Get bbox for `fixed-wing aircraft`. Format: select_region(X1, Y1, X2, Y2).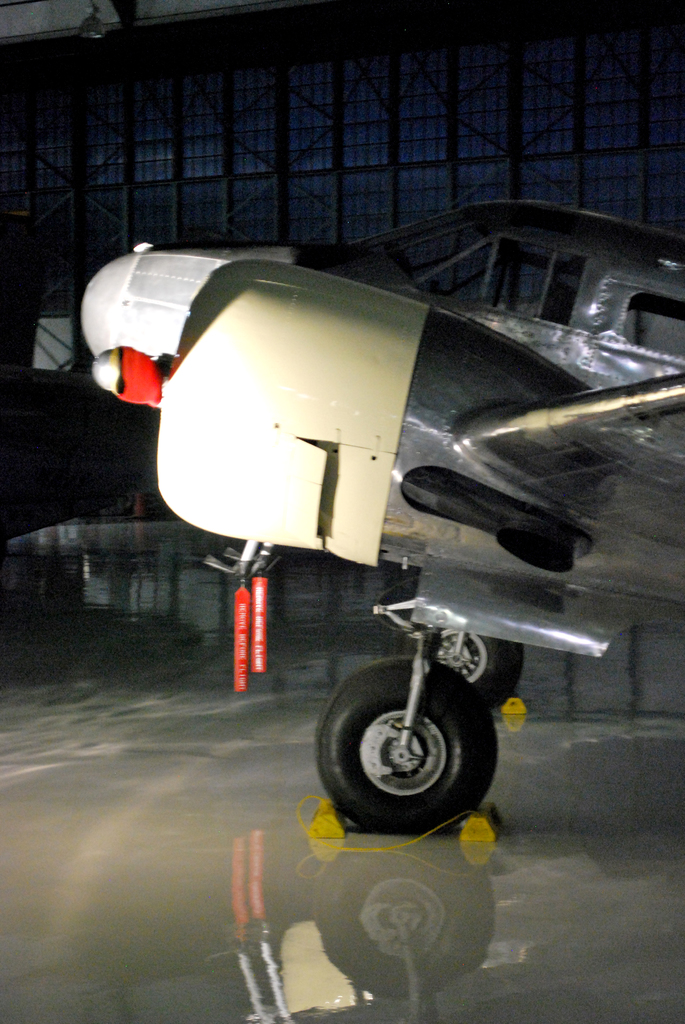
select_region(66, 216, 684, 872).
